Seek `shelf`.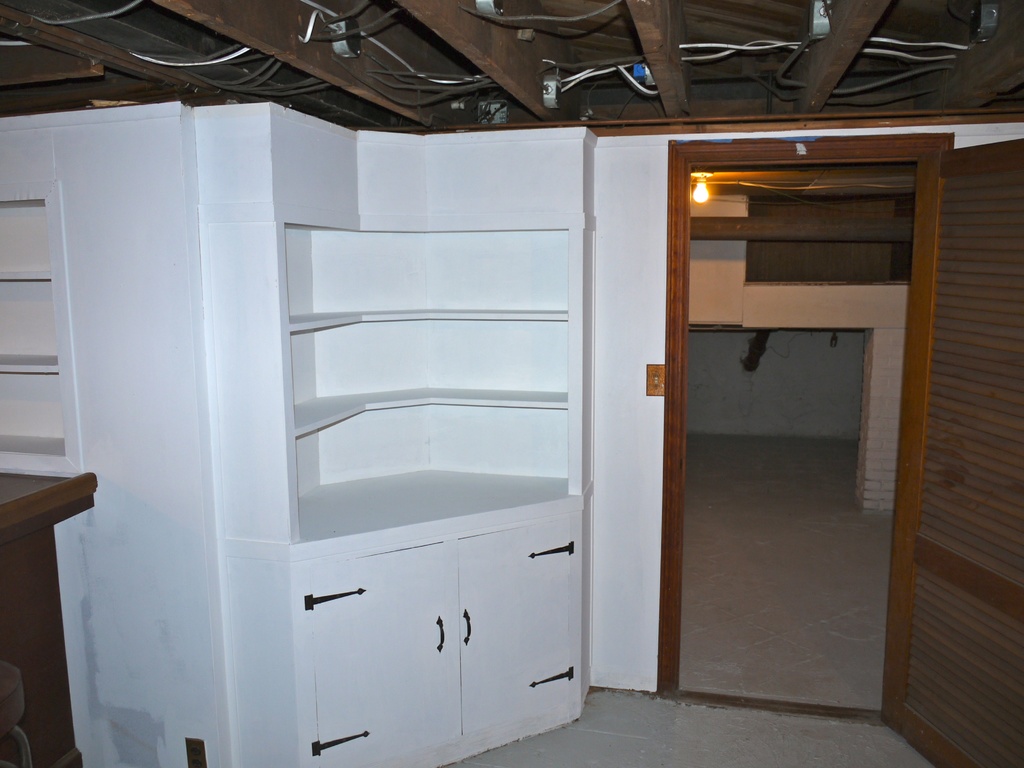
282 227 570 335.
